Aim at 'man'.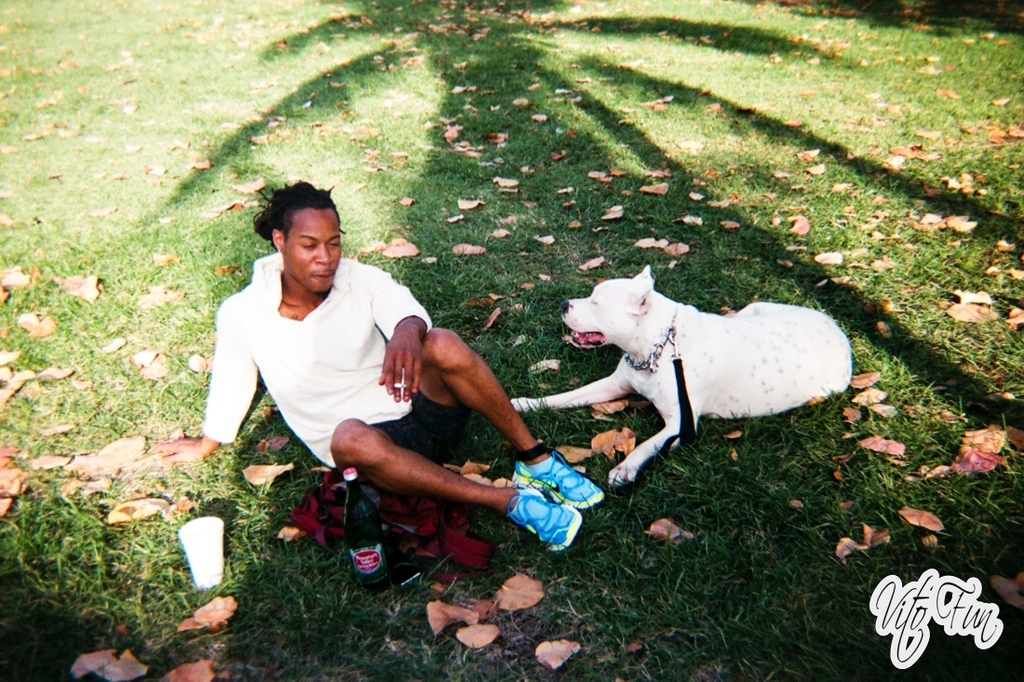
Aimed at detection(201, 194, 526, 568).
